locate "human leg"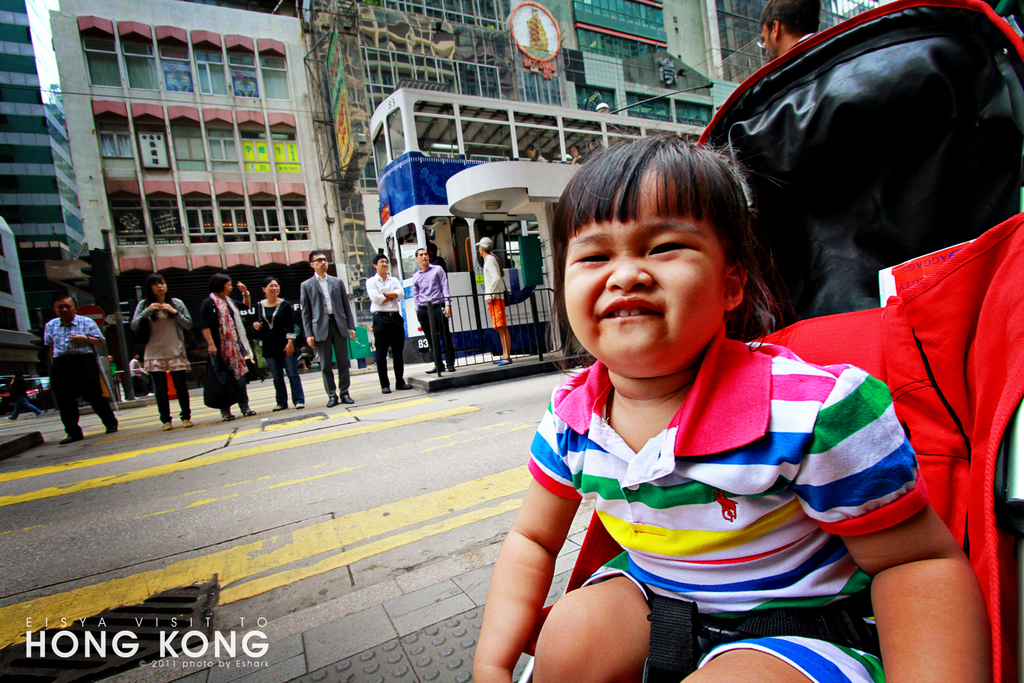
bbox=[335, 327, 356, 403]
